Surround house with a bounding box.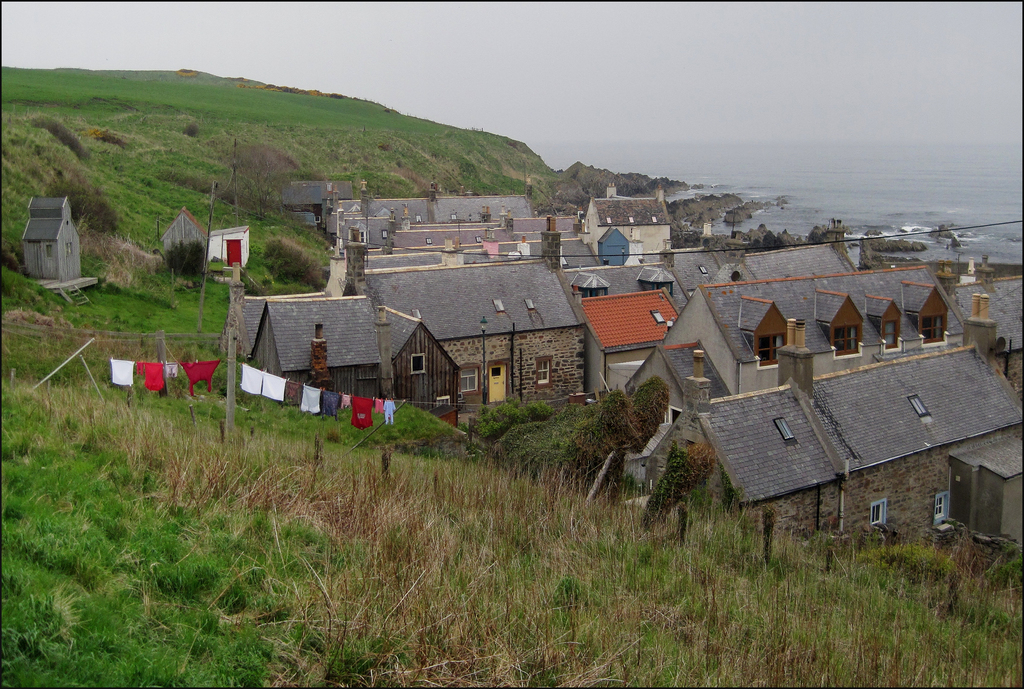
303,239,596,436.
